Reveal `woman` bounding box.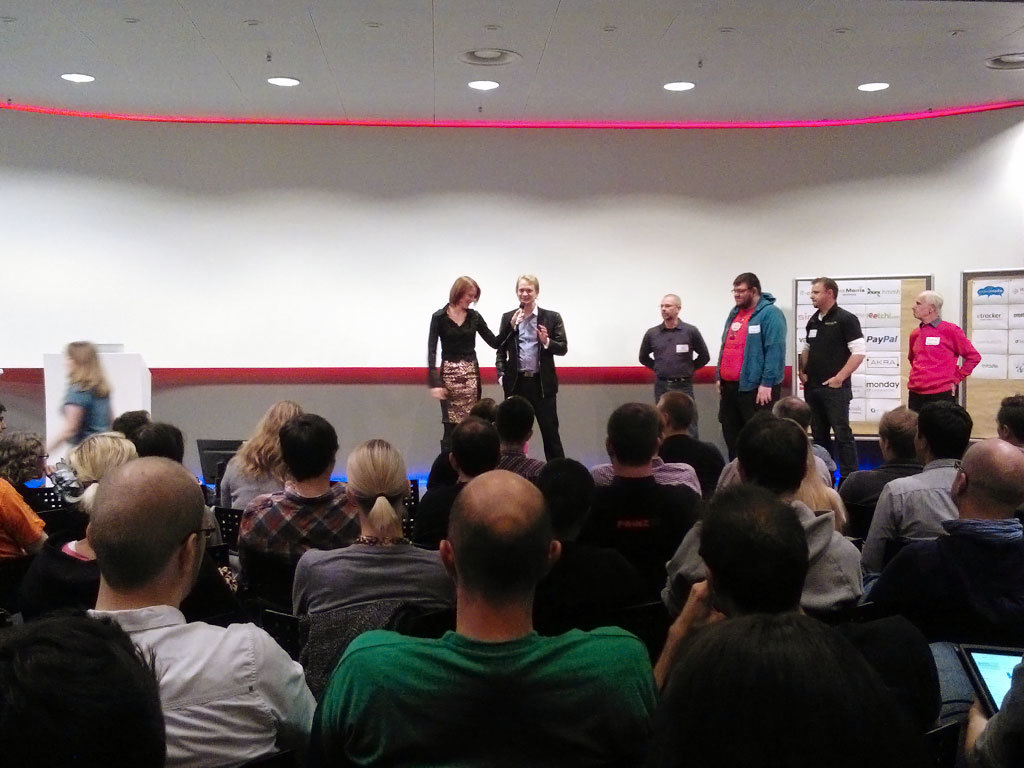
Revealed: bbox=[286, 431, 456, 622].
